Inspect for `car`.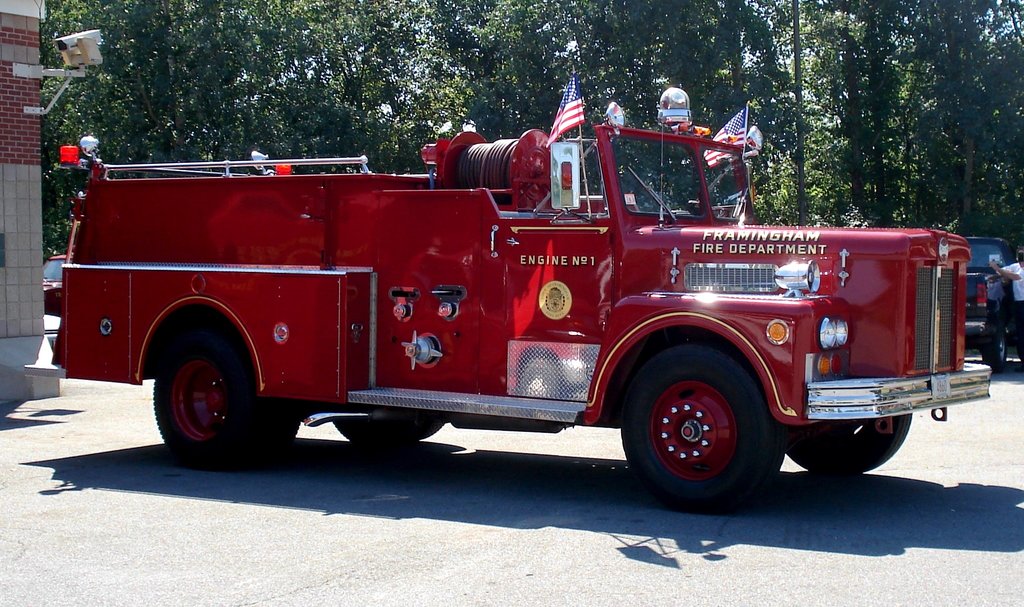
Inspection: 44,254,67,315.
